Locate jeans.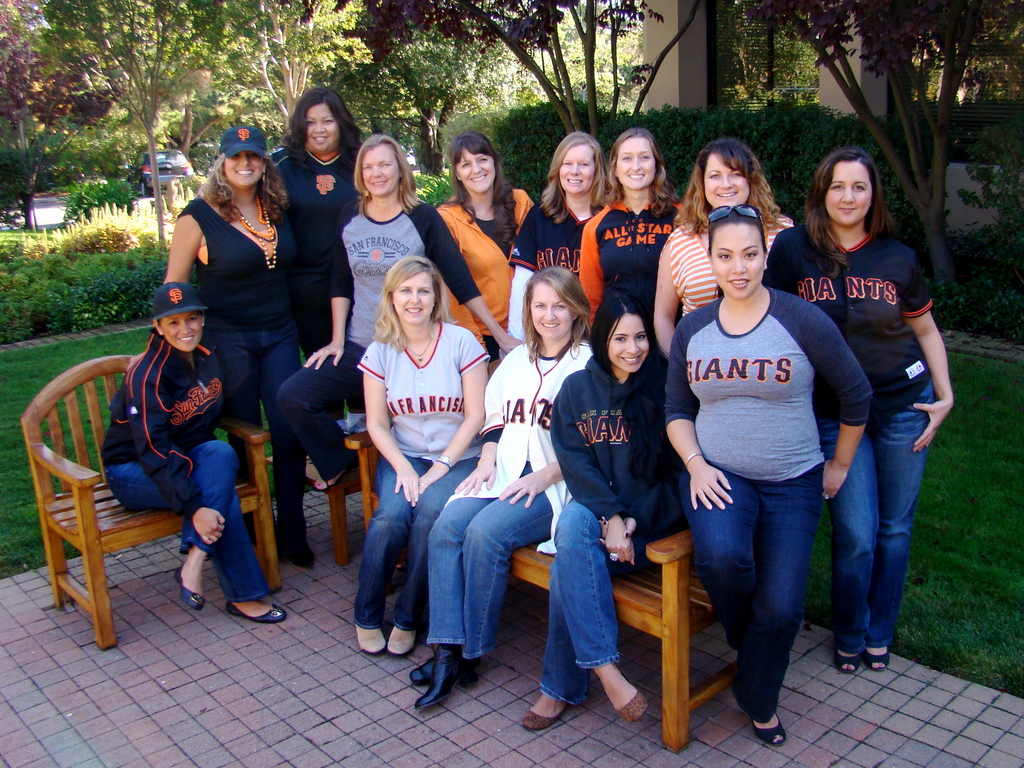
Bounding box: <bbox>213, 313, 321, 558</bbox>.
